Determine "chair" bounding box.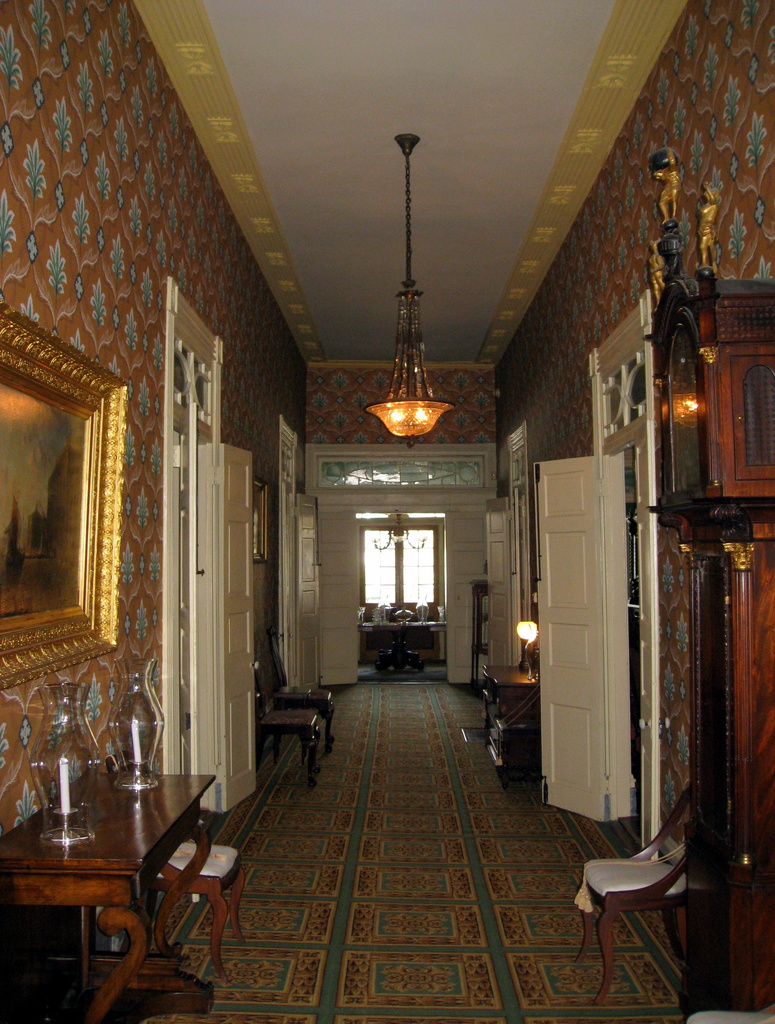
Determined: BBox(263, 629, 339, 751).
